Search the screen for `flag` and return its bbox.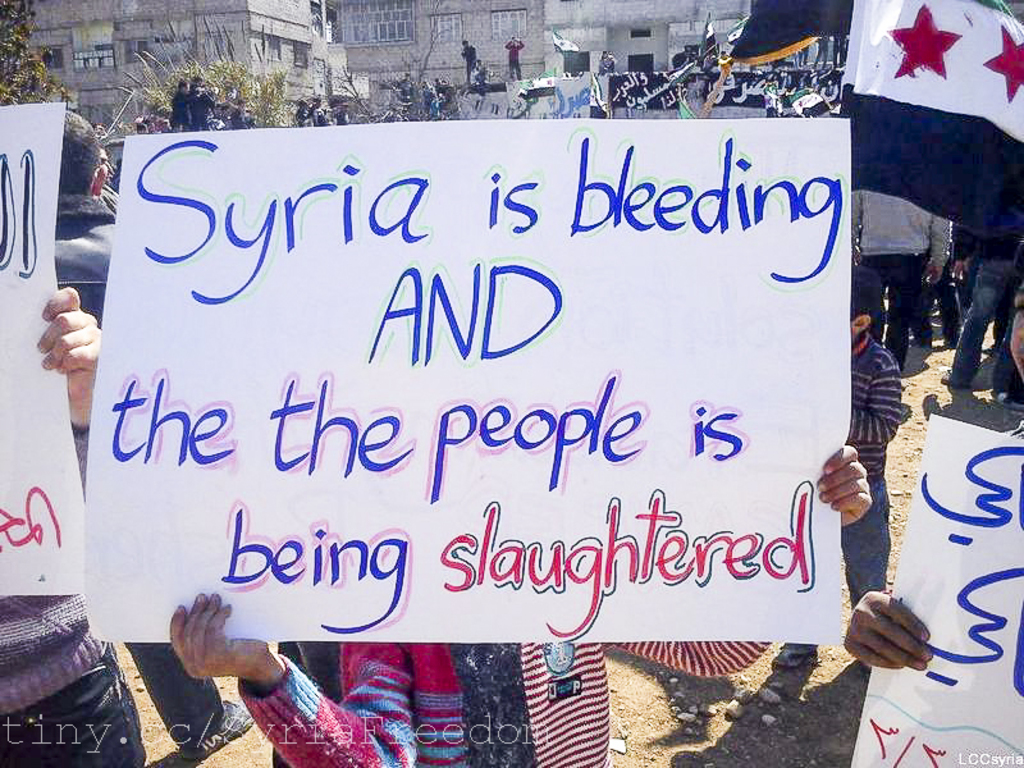
Found: box(722, 0, 861, 73).
